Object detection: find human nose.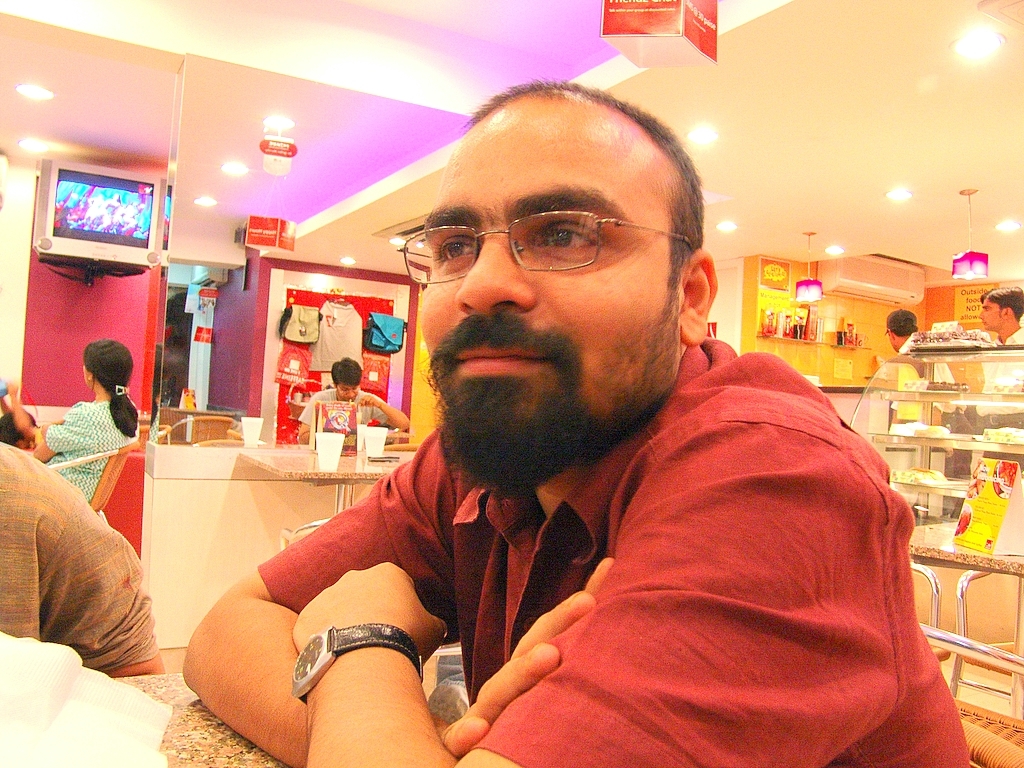
[457, 241, 536, 319].
